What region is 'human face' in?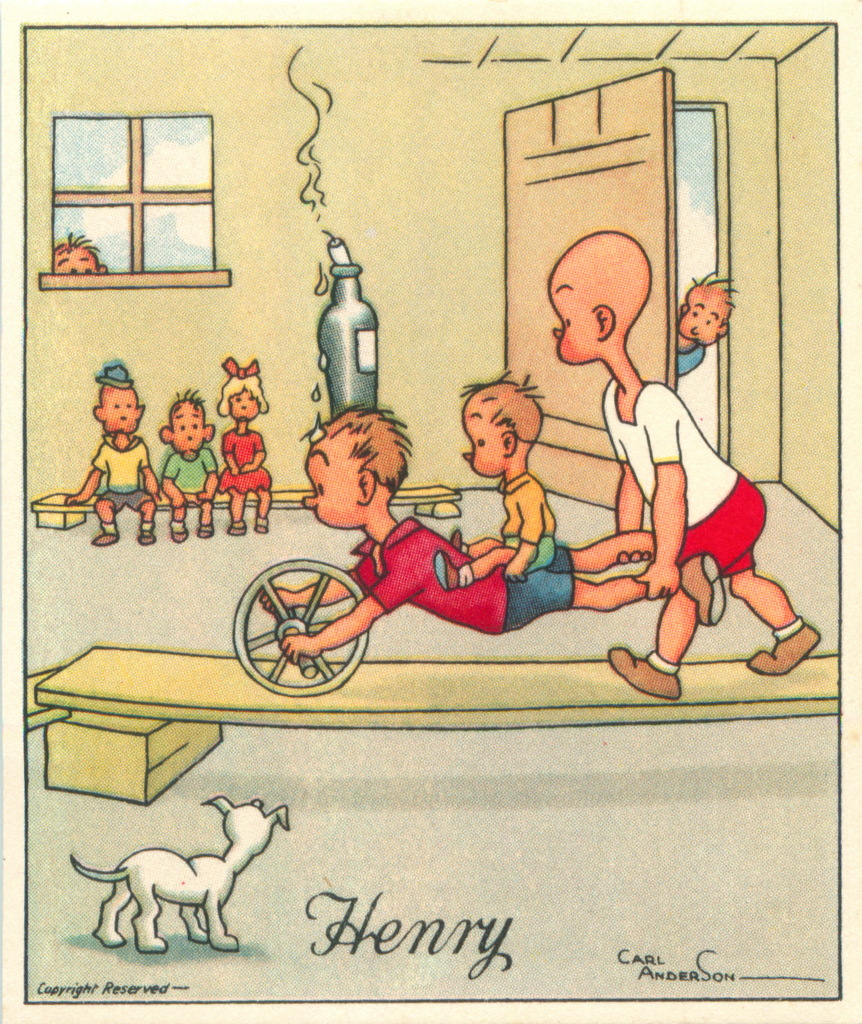
(168,400,208,454).
